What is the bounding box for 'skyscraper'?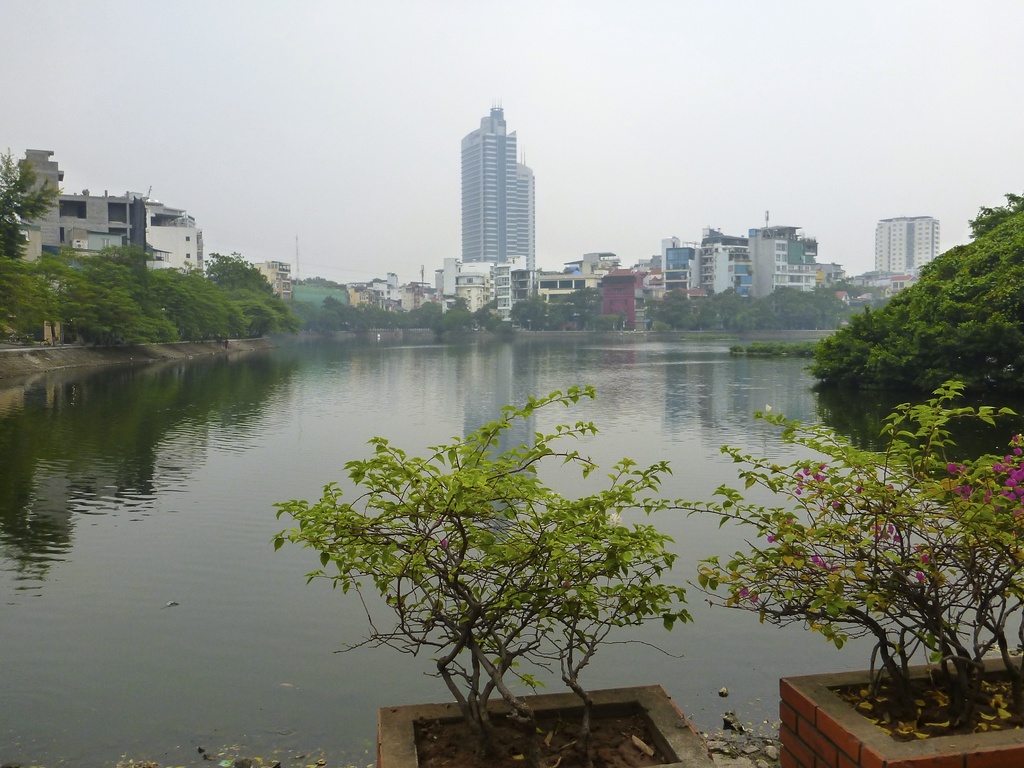
<box>463,100,534,270</box>.
